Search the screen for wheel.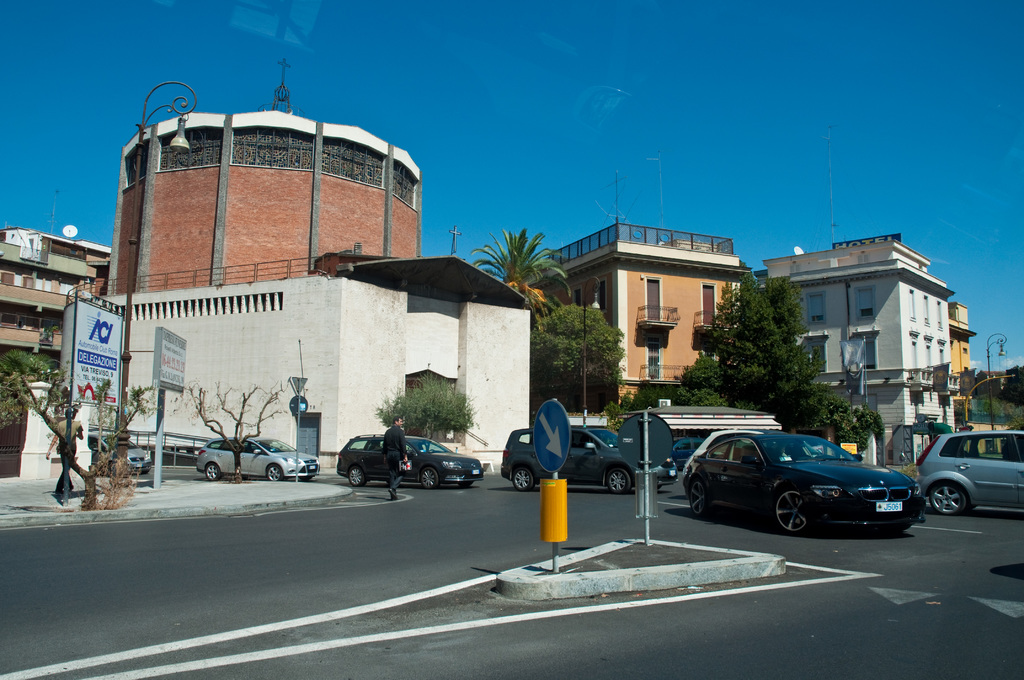
Found at crop(209, 464, 223, 482).
